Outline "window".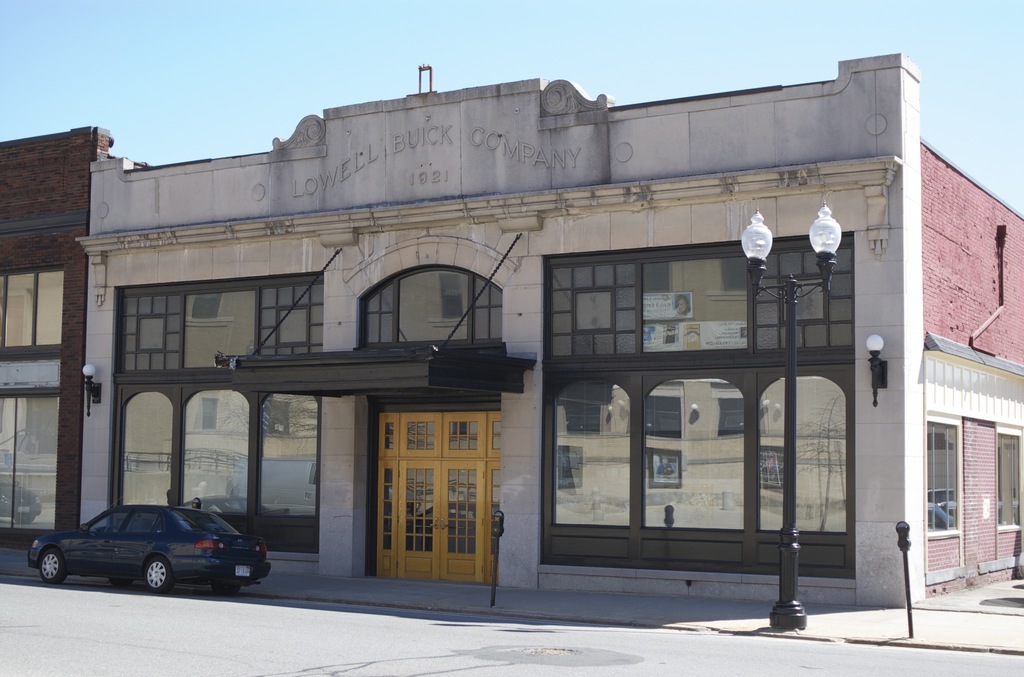
Outline: box(991, 433, 1021, 528).
